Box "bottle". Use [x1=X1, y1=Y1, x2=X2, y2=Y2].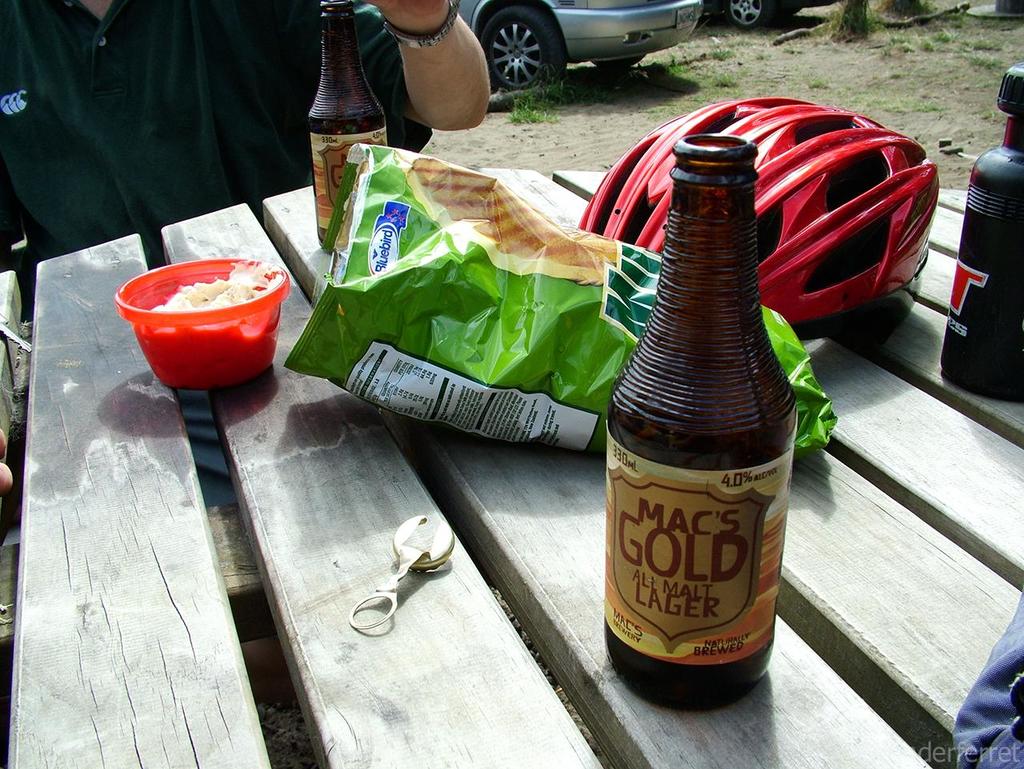
[x1=299, y1=0, x2=398, y2=248].
